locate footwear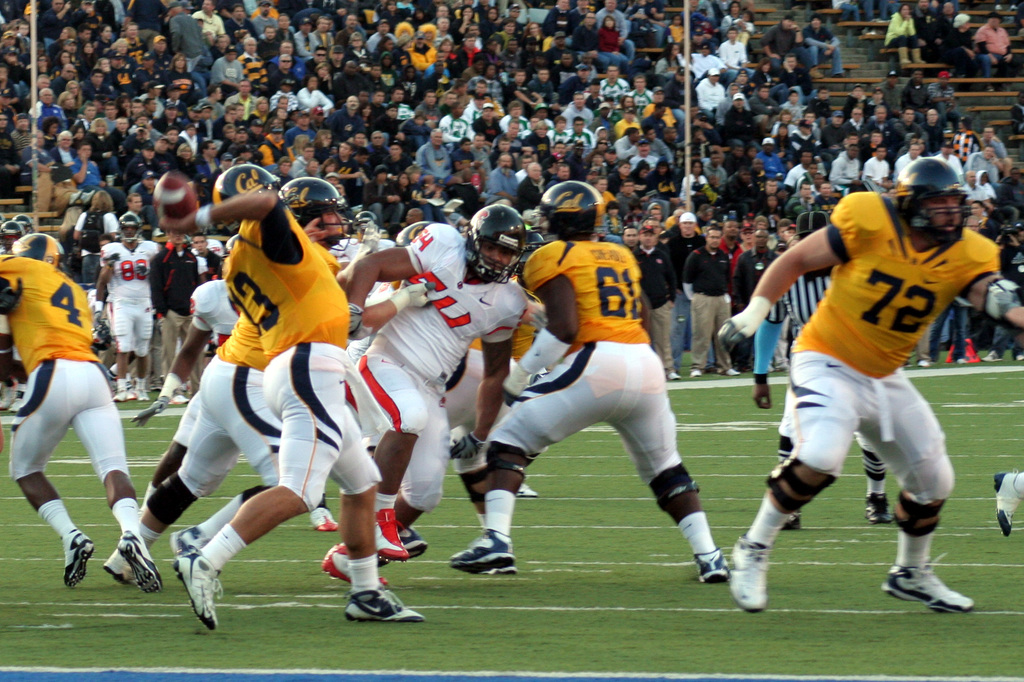
locate(318, 546, 387, 592)
